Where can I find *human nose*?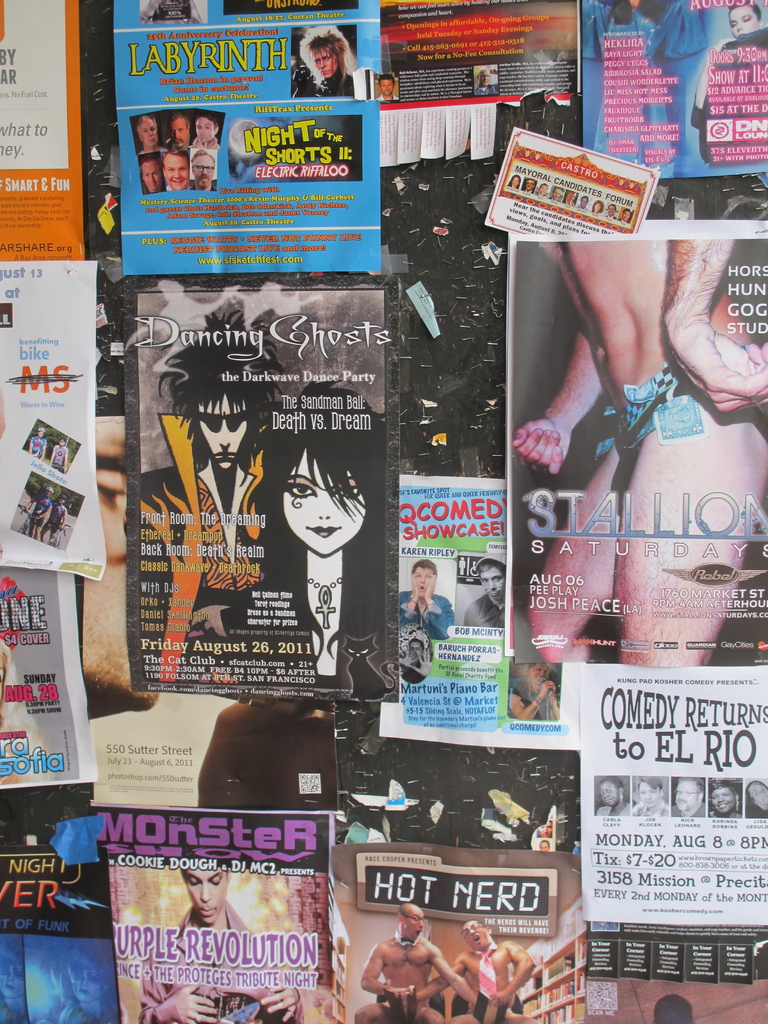
You can find it at bbox=[173, 131, 177, 138].
